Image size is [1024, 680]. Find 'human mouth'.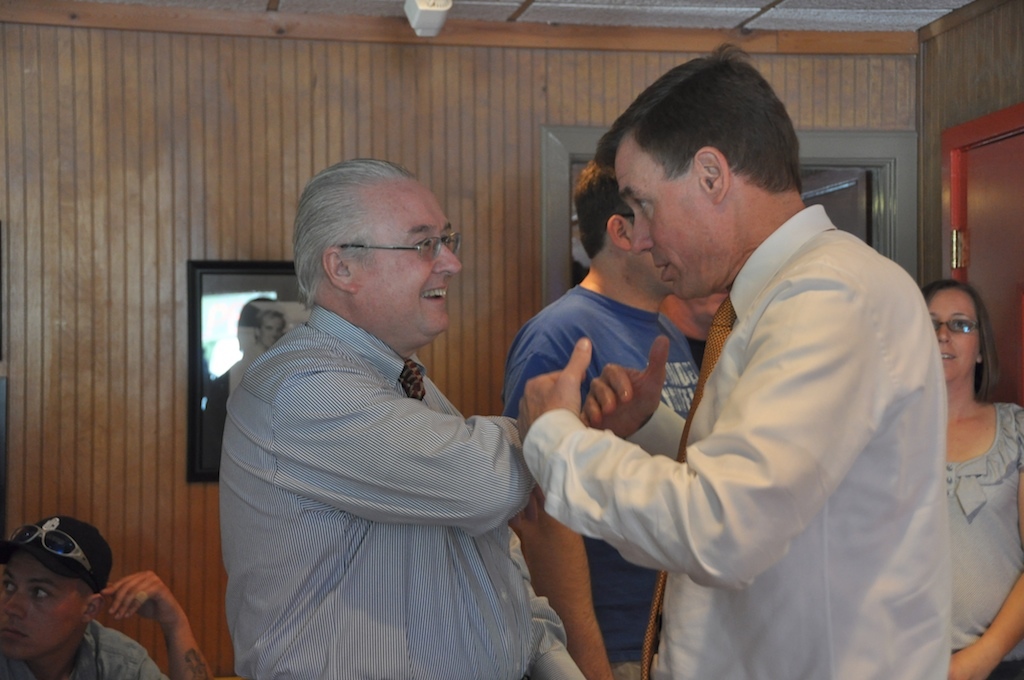
select_region(0, 623, 29, 647).
